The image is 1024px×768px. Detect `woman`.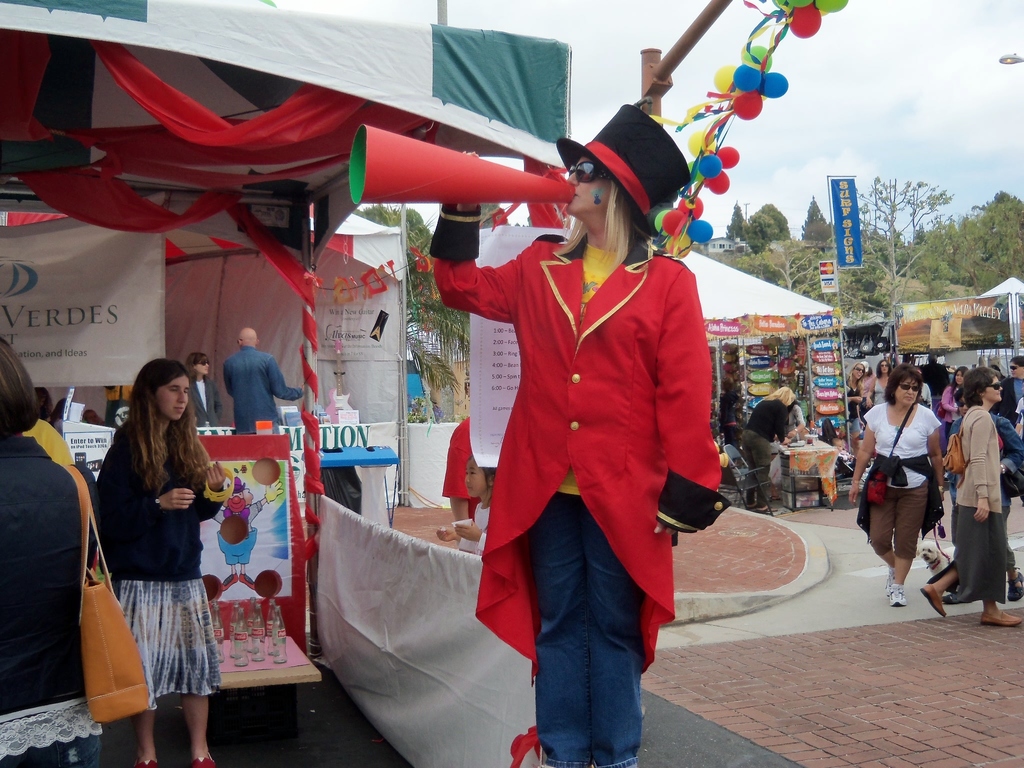
Detection: 789,402,812,432.
